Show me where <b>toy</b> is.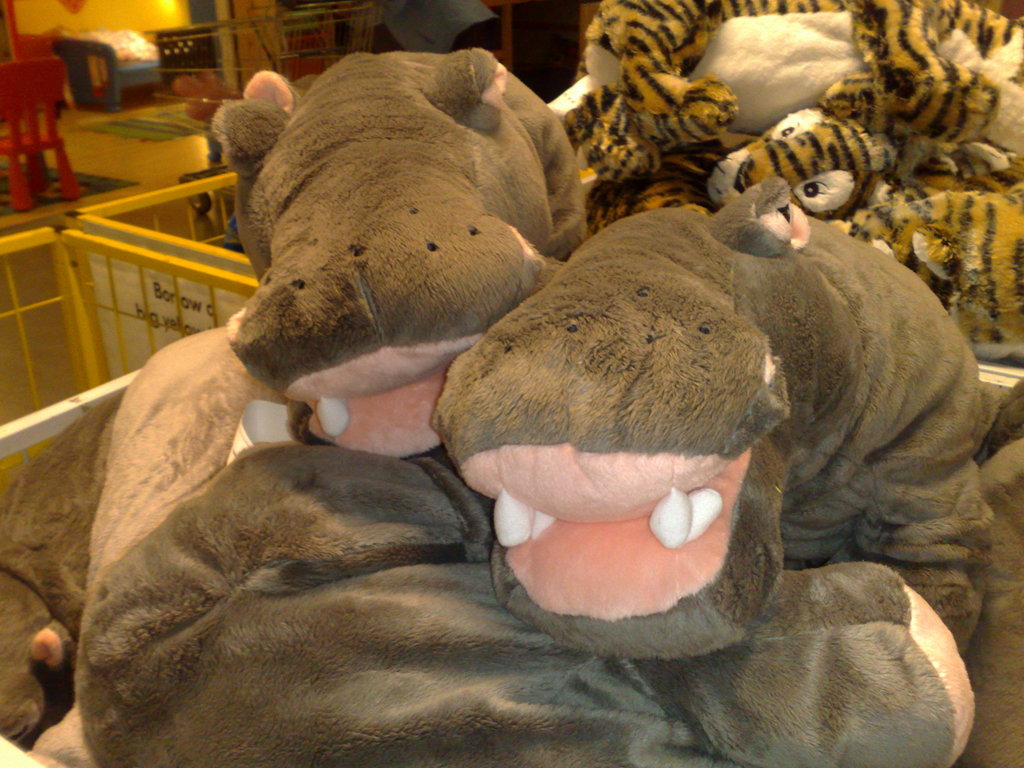
<b>toy</b> is at bbox(417, 170, 1023, 767).
